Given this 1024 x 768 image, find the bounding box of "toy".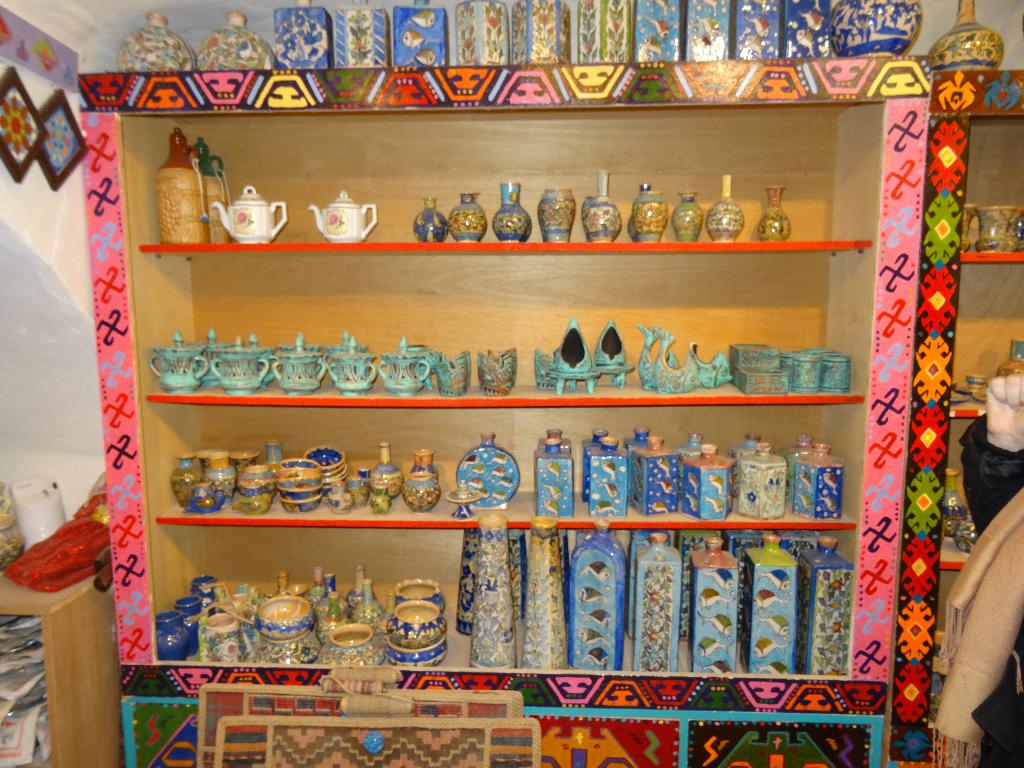
392:4:451:71.
